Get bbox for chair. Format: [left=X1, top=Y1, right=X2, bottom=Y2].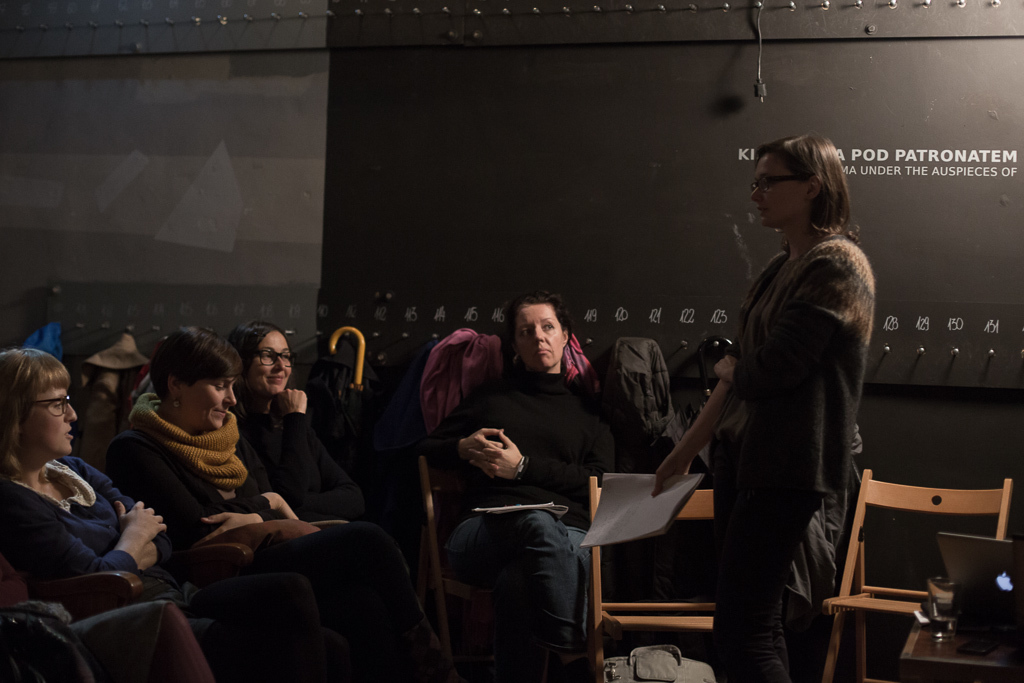
[left=585, top=476, right=728, bottom=682].
